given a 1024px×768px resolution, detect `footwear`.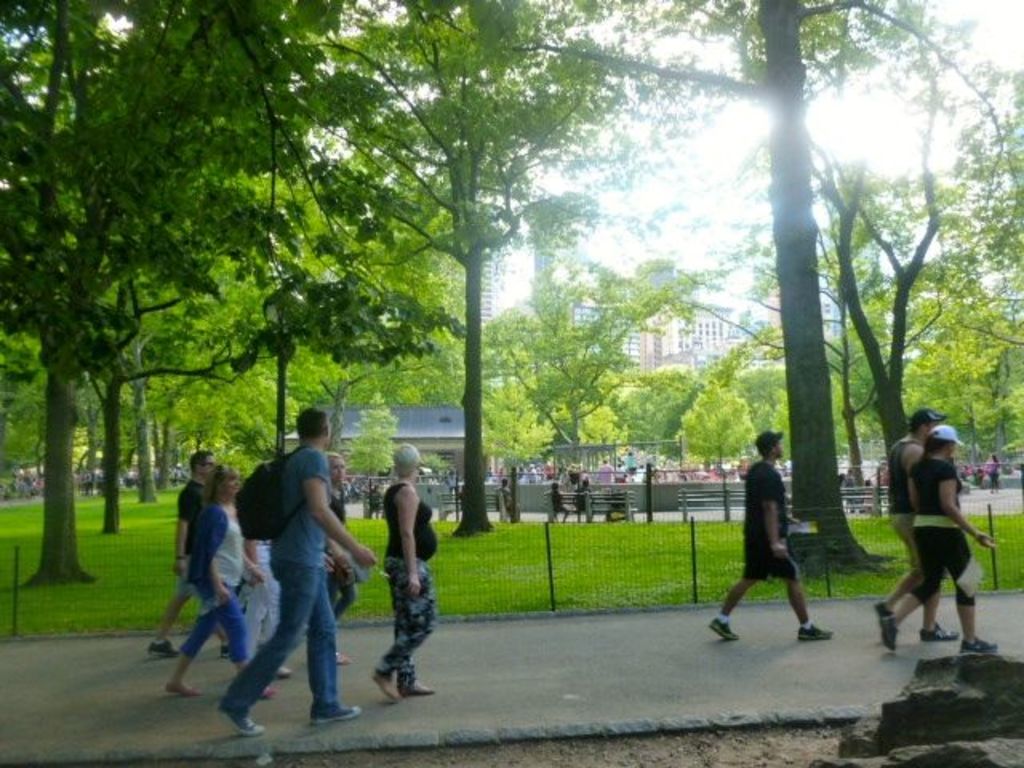
pyautogui.locateOnScreen(872, 600, 893, 619).
